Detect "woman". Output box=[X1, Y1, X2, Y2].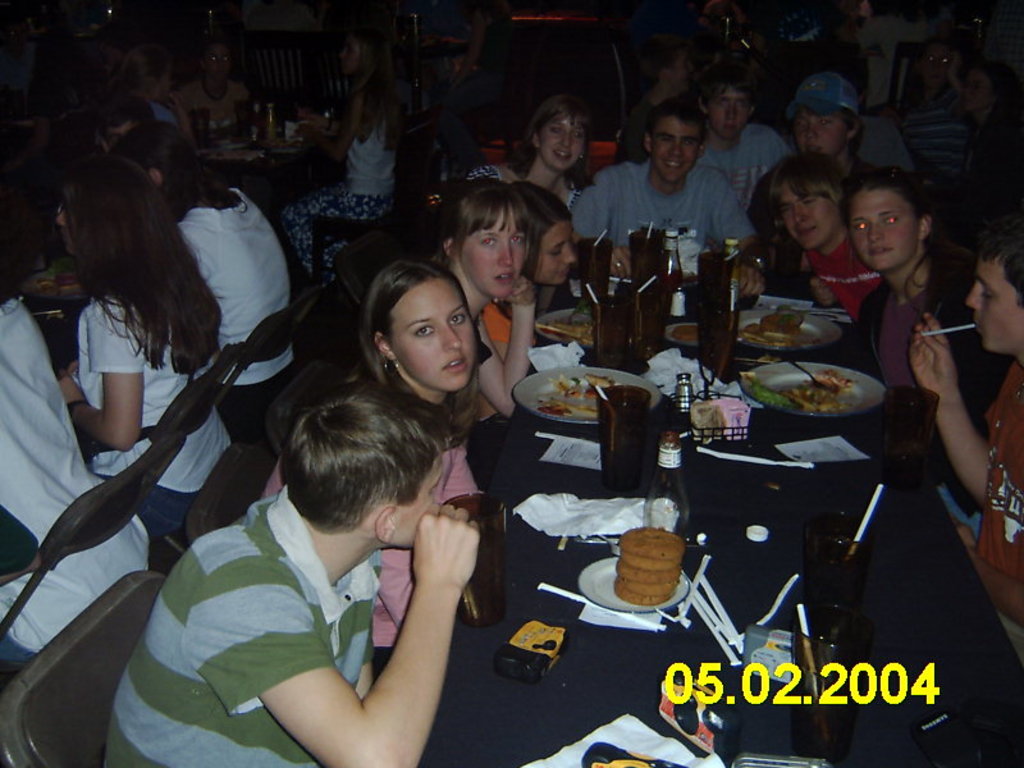
box=[433, 173, 543, 421].
